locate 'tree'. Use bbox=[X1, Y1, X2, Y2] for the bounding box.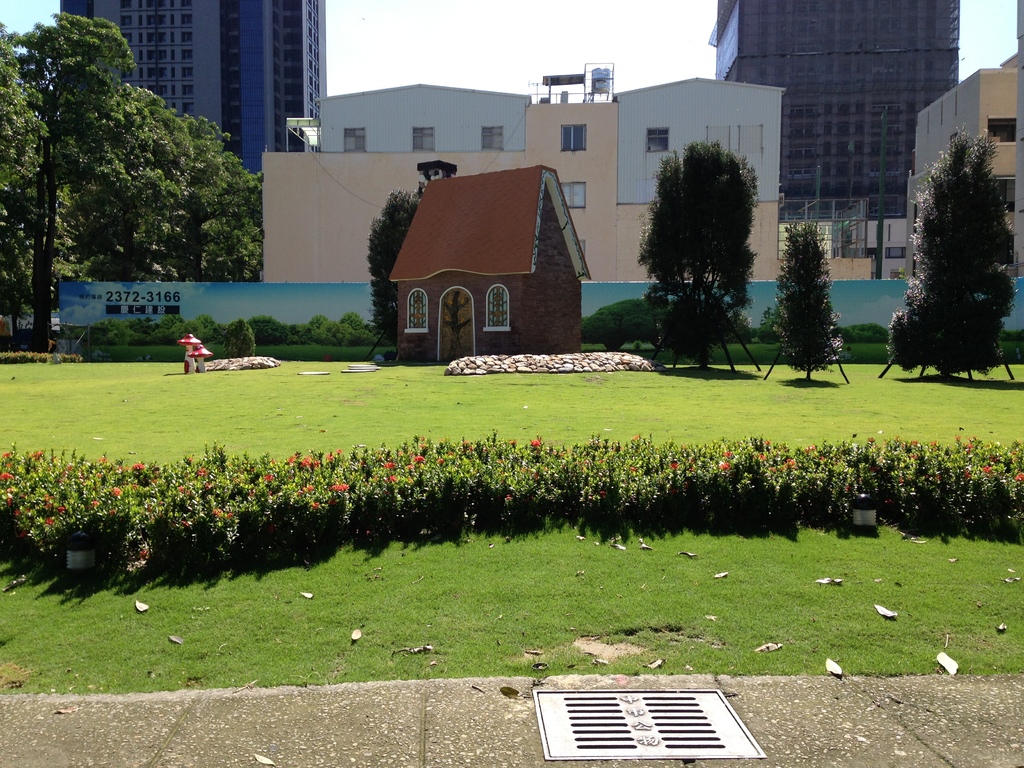
bbox=[643, 130, 758, 363].
